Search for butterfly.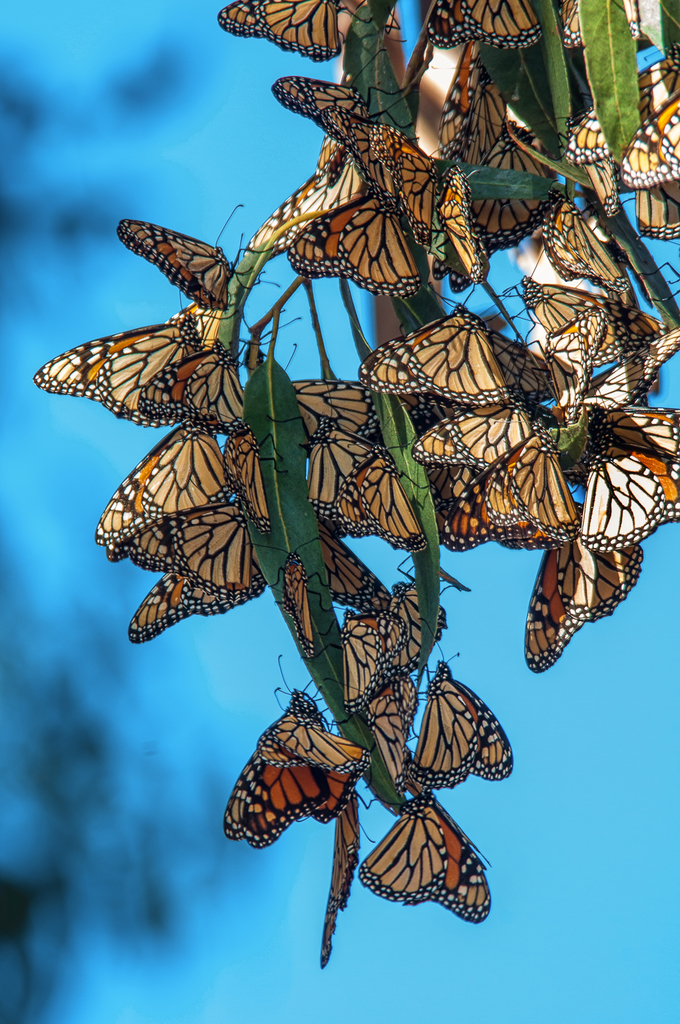
Found at crop(137, 340, 254, 442).
